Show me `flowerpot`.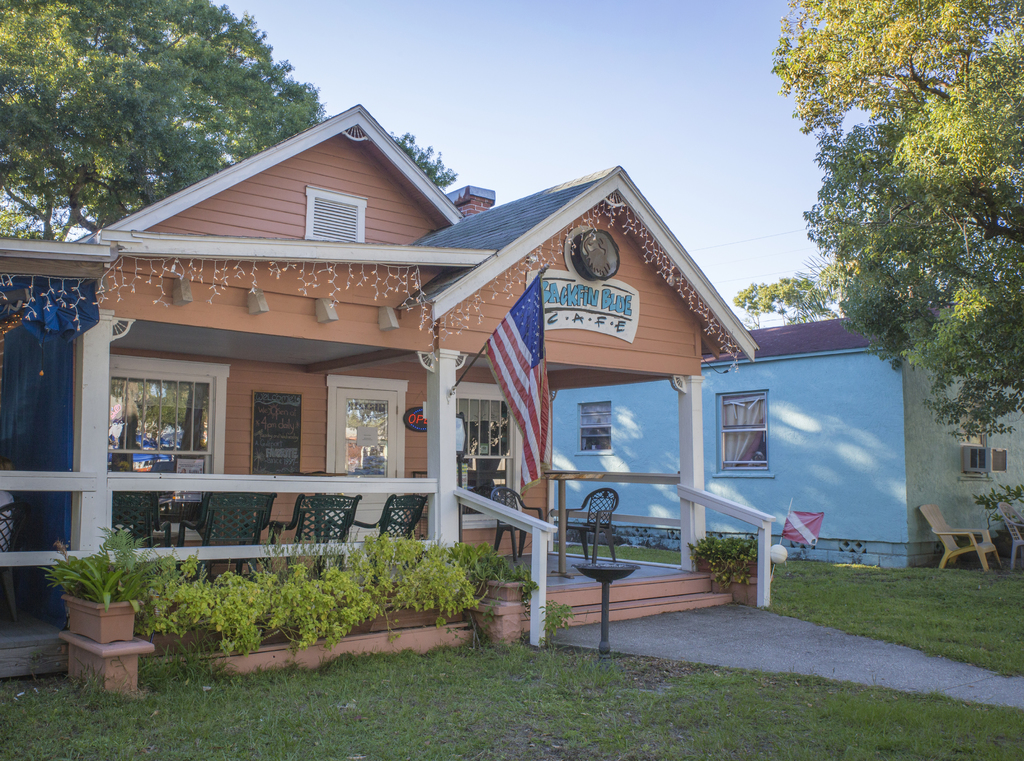
`flowerpot` is here: detection(66, 594, 136, 642).
